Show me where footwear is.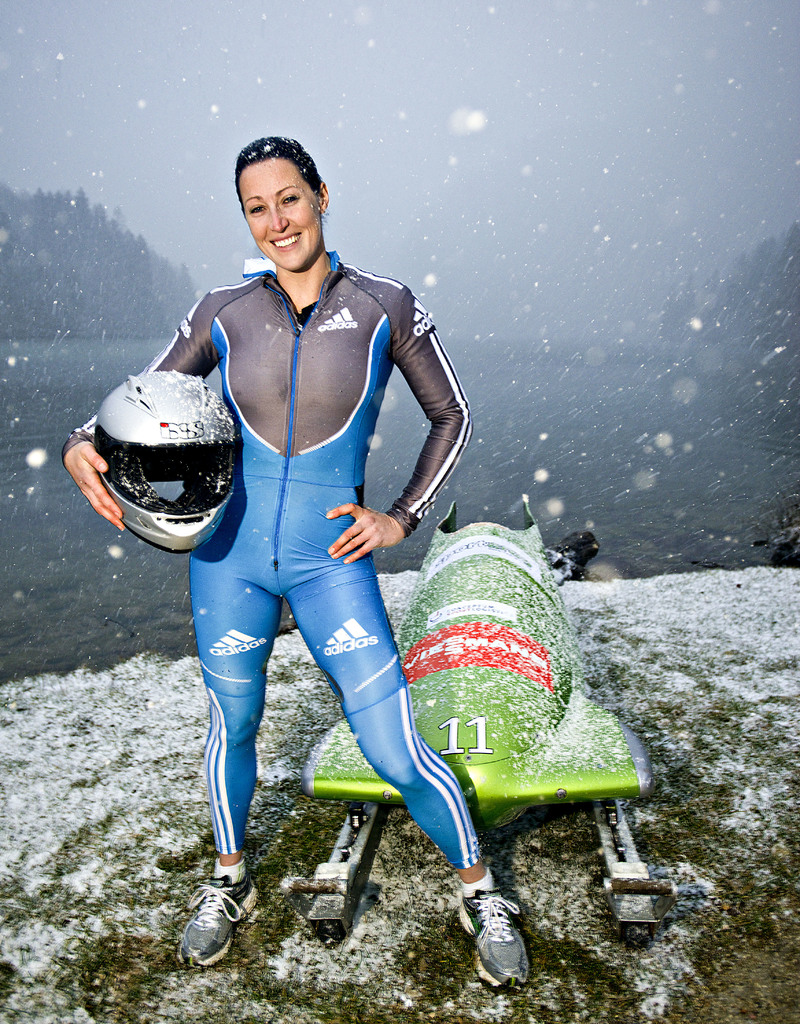
footwear is at select_region(170, 876, 254, 975).
